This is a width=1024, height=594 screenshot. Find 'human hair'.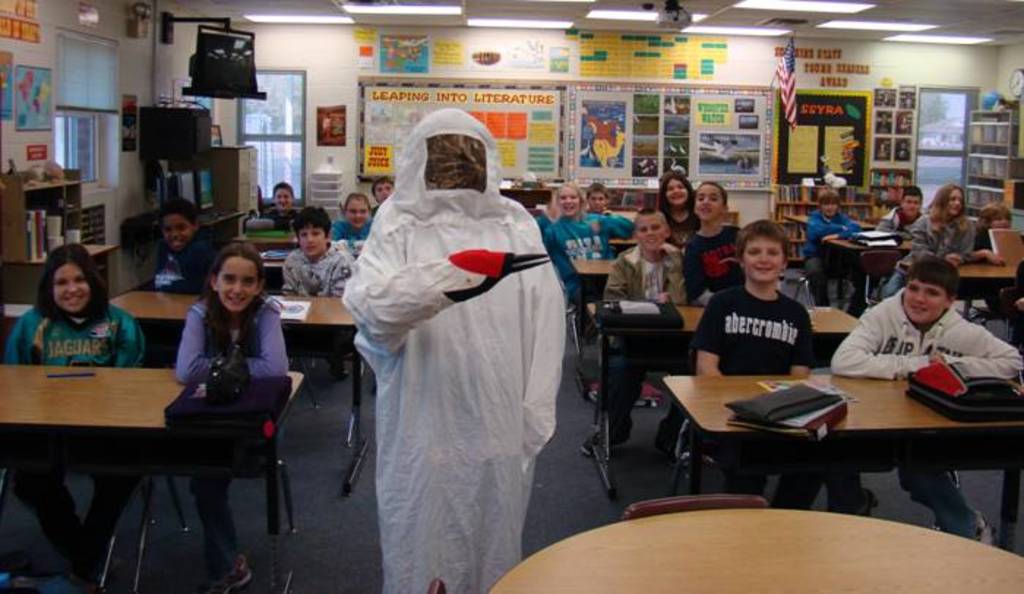
Bounding box: box(554, 183, 587, 214).
